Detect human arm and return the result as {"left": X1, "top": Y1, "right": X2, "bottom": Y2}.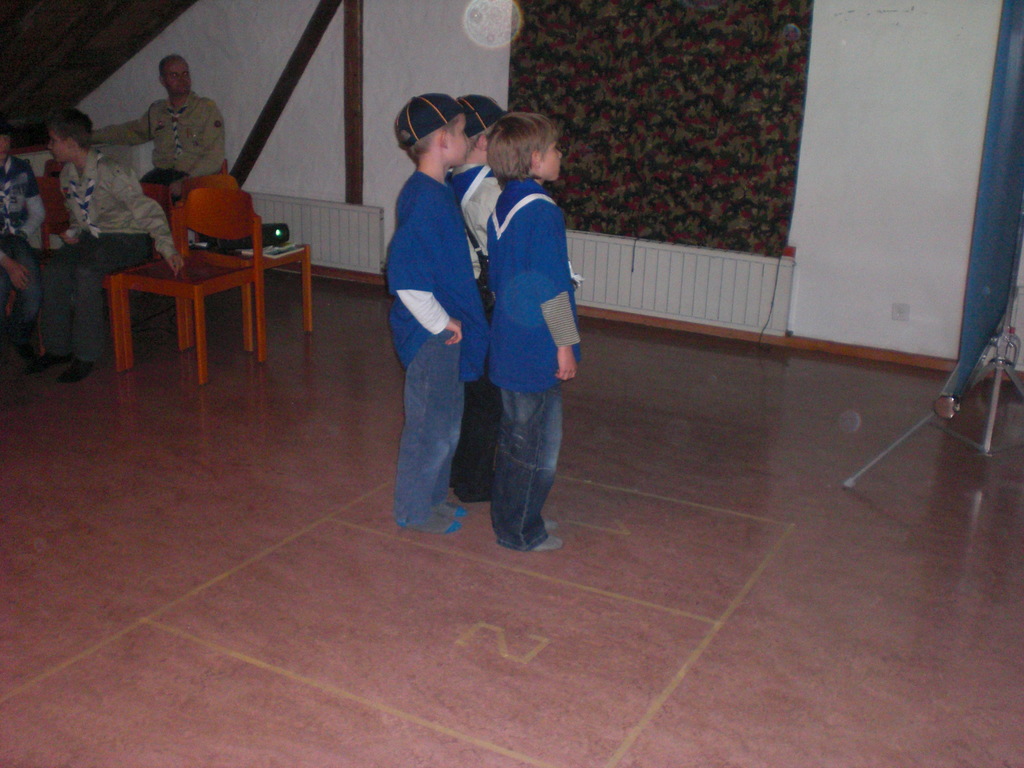
{"left": 385, "top": 192, "right": 464, "bottom": 345}.
